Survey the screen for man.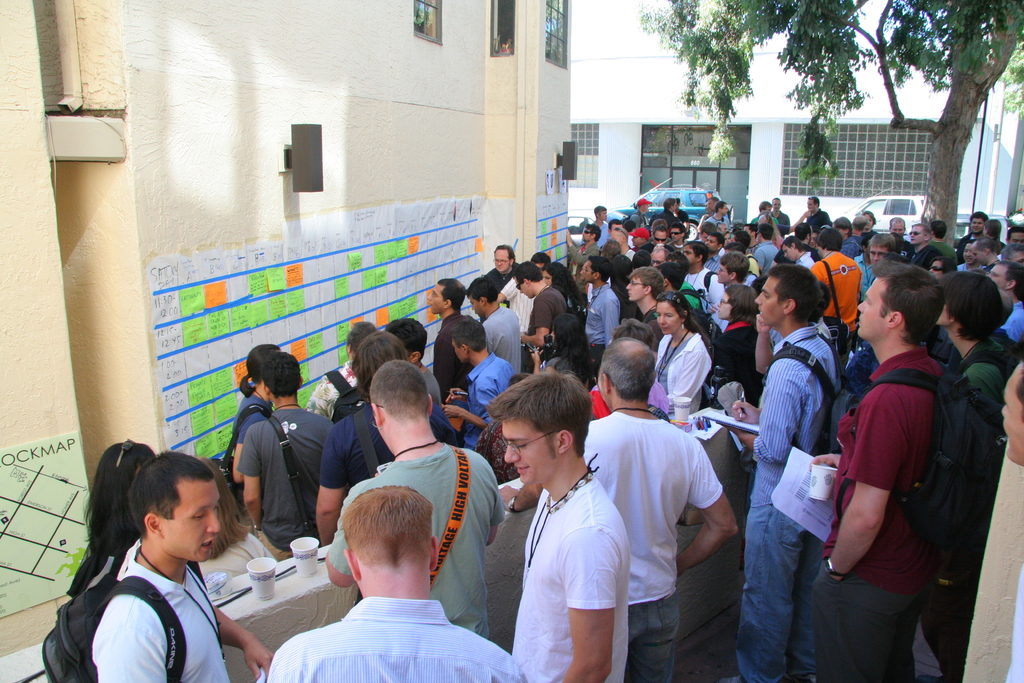
Survey found: 484,241,521,290.
